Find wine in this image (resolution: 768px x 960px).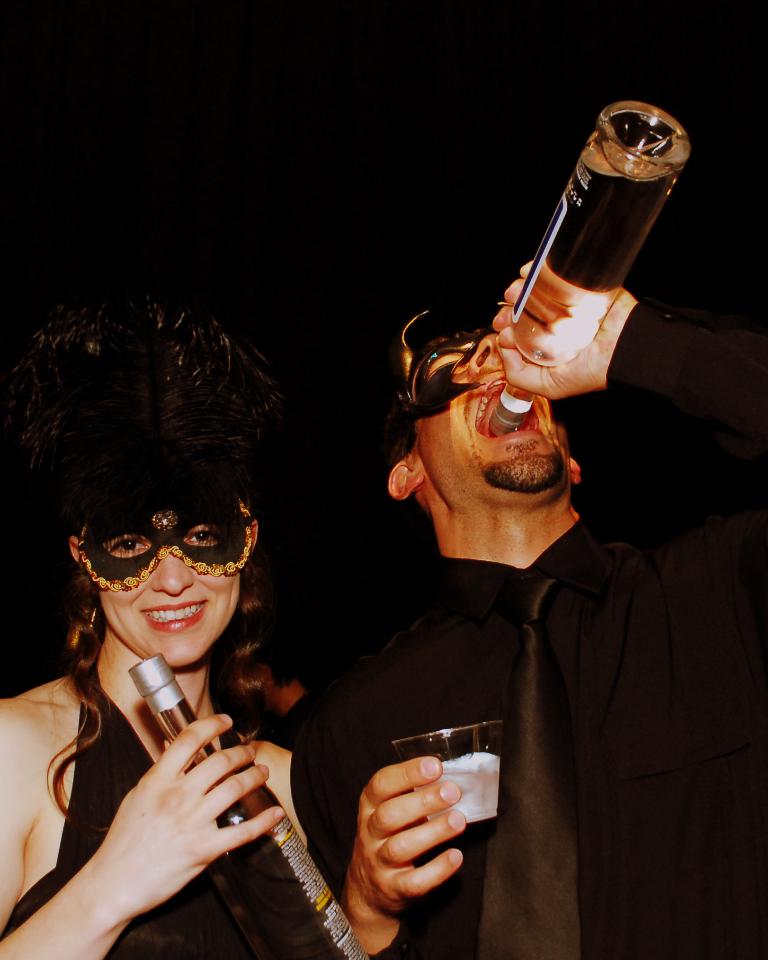
{"x1": 477, "y1": 92, "x2": 690, "y2": 433}.
